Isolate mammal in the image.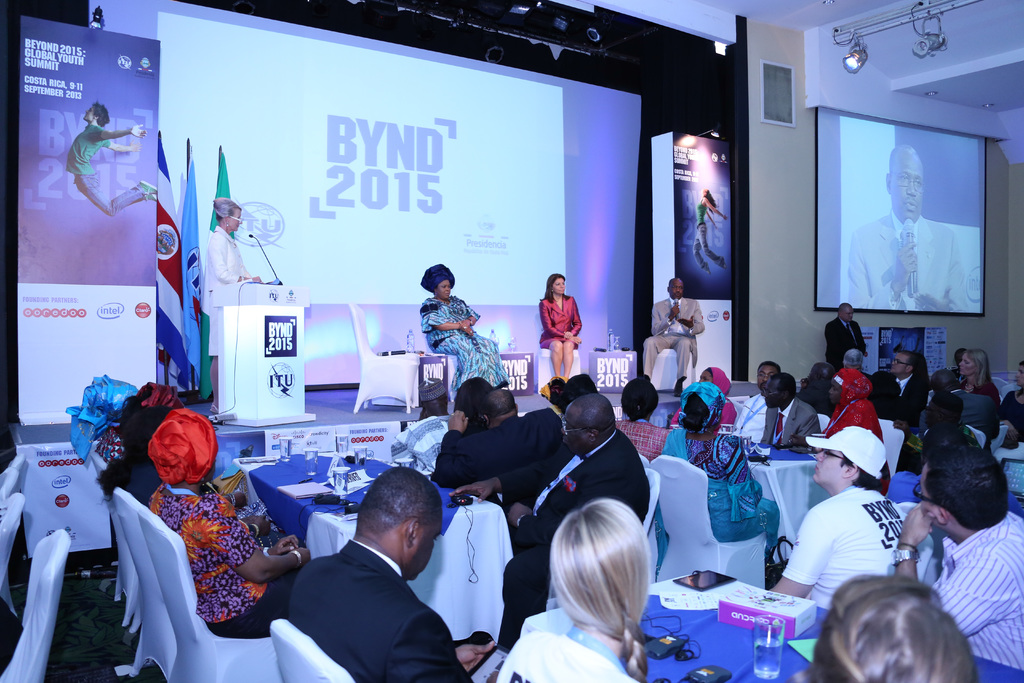
Isolated region: (left=427, top=396, right=579, bottom=515).
